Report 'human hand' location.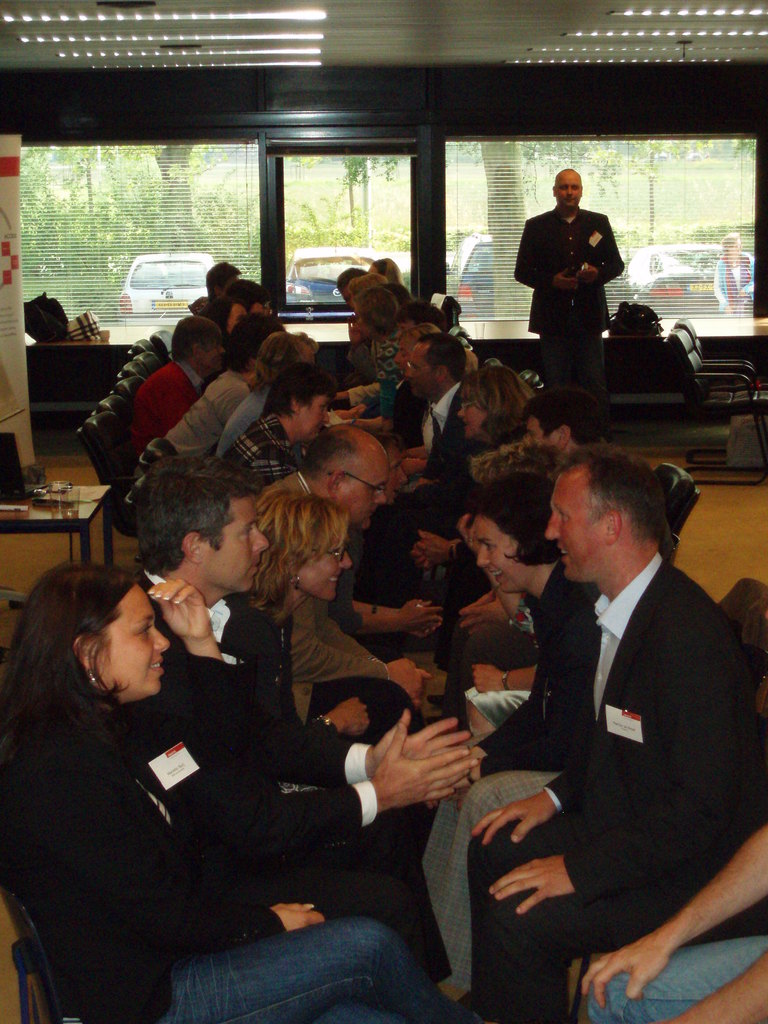
Report: l=328, t=696, r=372, b=738.
